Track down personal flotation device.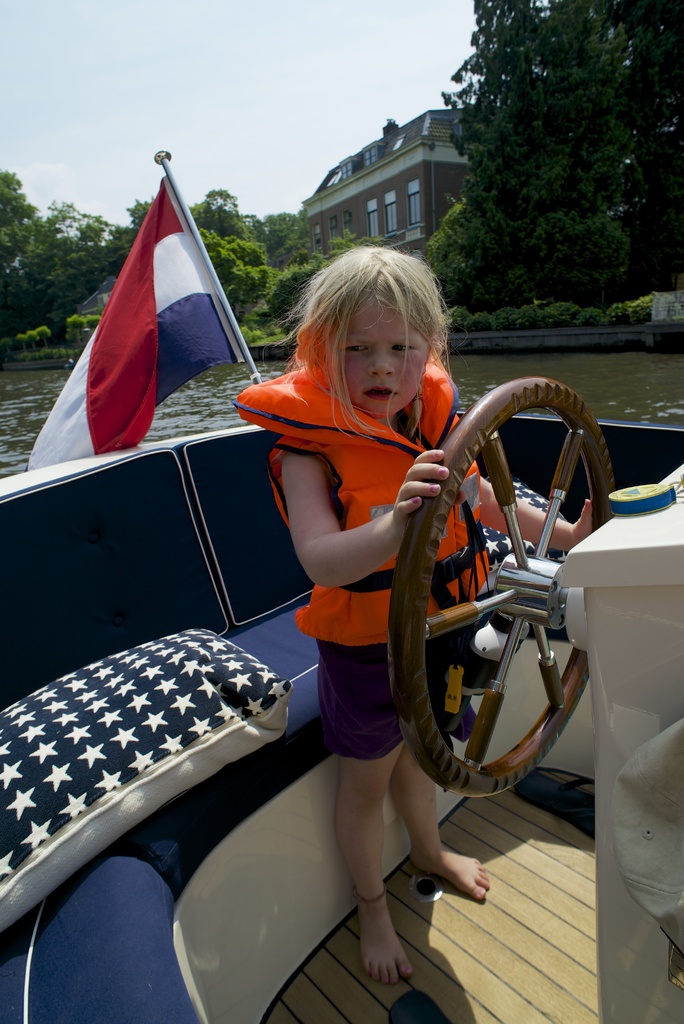
Tracked to {"left": 231, "top": 353, "right": 492, "bottom": 650}.
